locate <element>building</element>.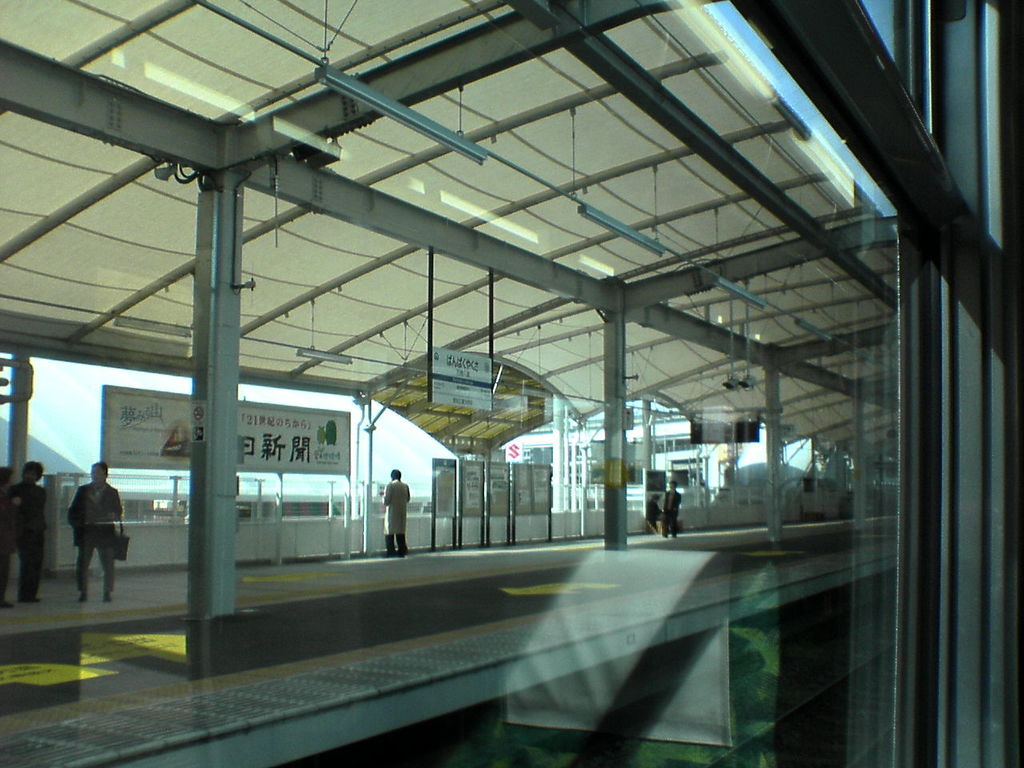
Bounding box: (left=487, top=402, right=743, bottom=518).
